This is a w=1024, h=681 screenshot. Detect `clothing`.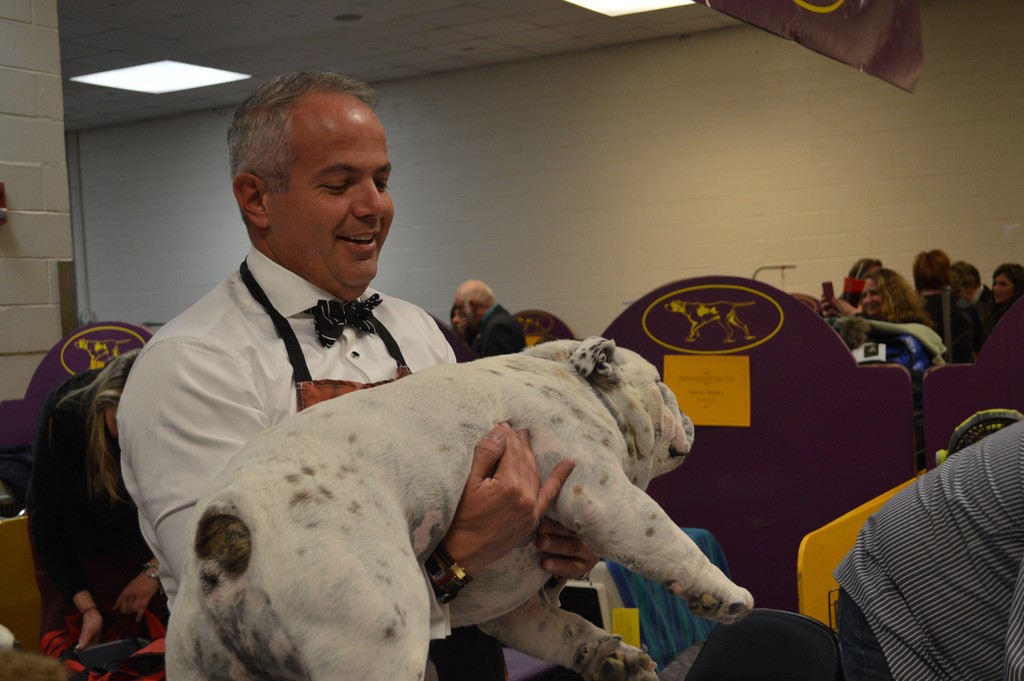
bbox=(932, 283, 991, 366).
